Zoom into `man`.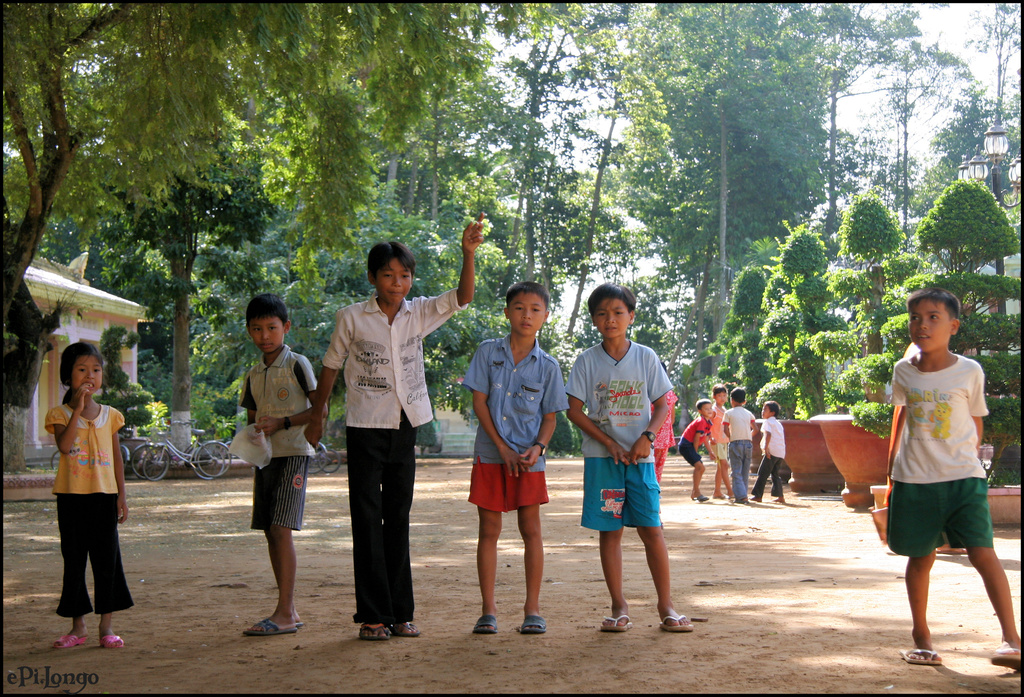
Zoom target: {"left": 678, "top": 395, "right": 718, "bottom": 505}.
